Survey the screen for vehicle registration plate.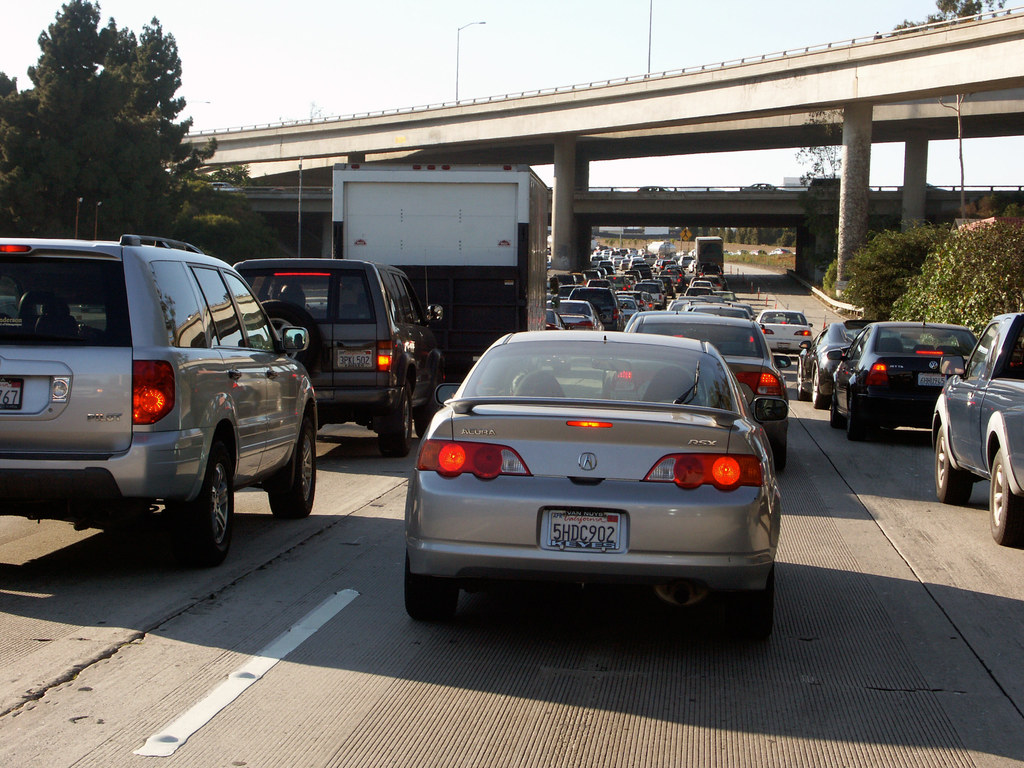
Survey found: 550,509,618,547.
